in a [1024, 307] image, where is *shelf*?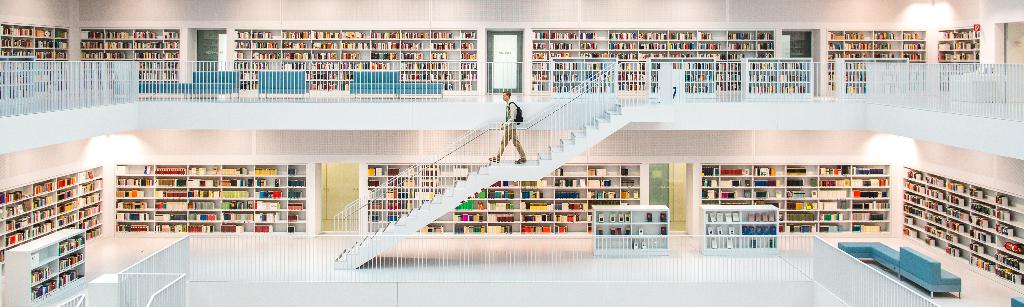
(367,166,385,178).
